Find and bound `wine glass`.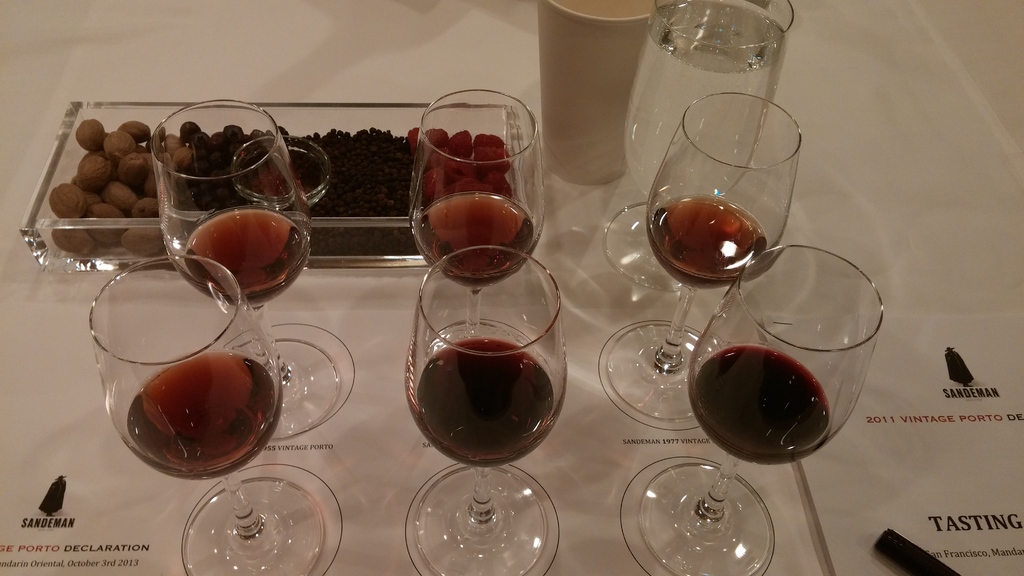
Bound: rect(90, 259, 340, 575).
